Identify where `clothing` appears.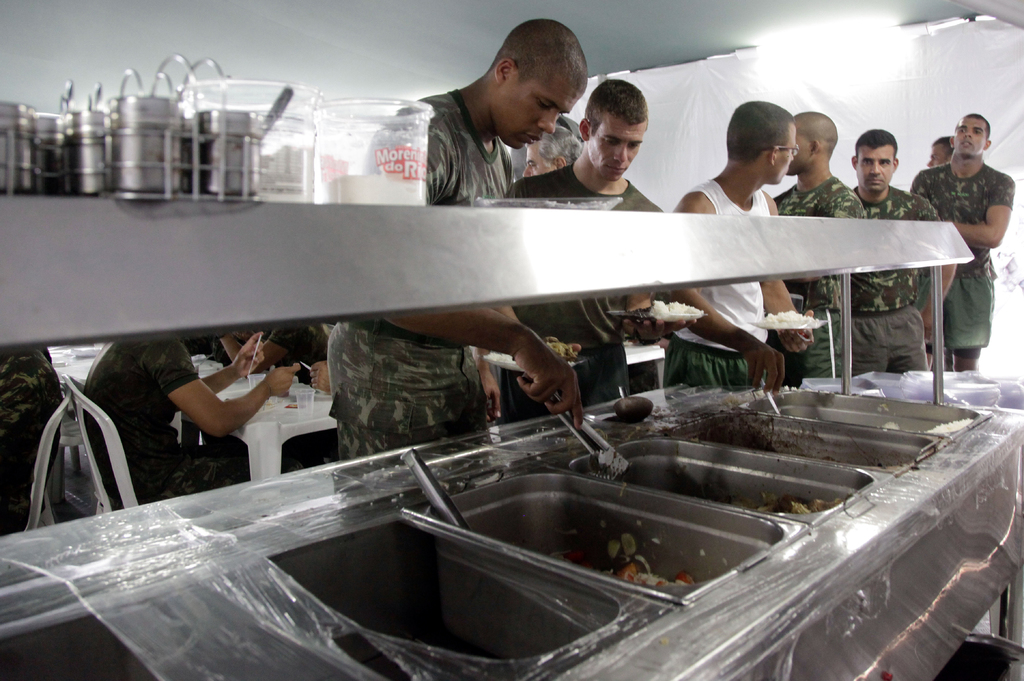
Appears at [x1=850, y1=184, x2=941, y2=369].
